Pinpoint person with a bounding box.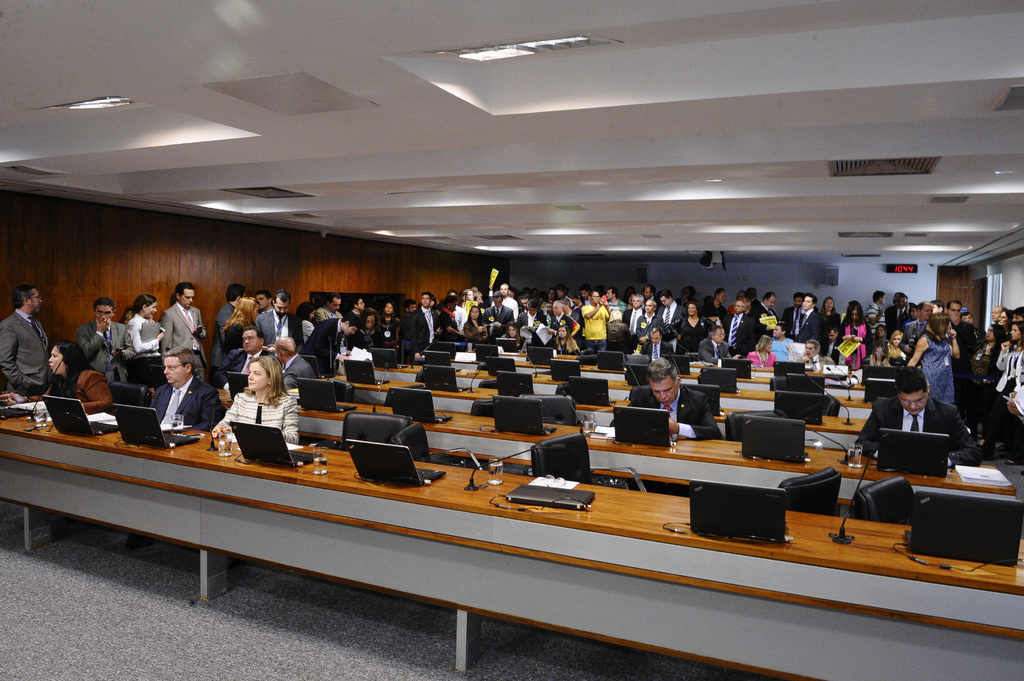
143:350:226:447.
